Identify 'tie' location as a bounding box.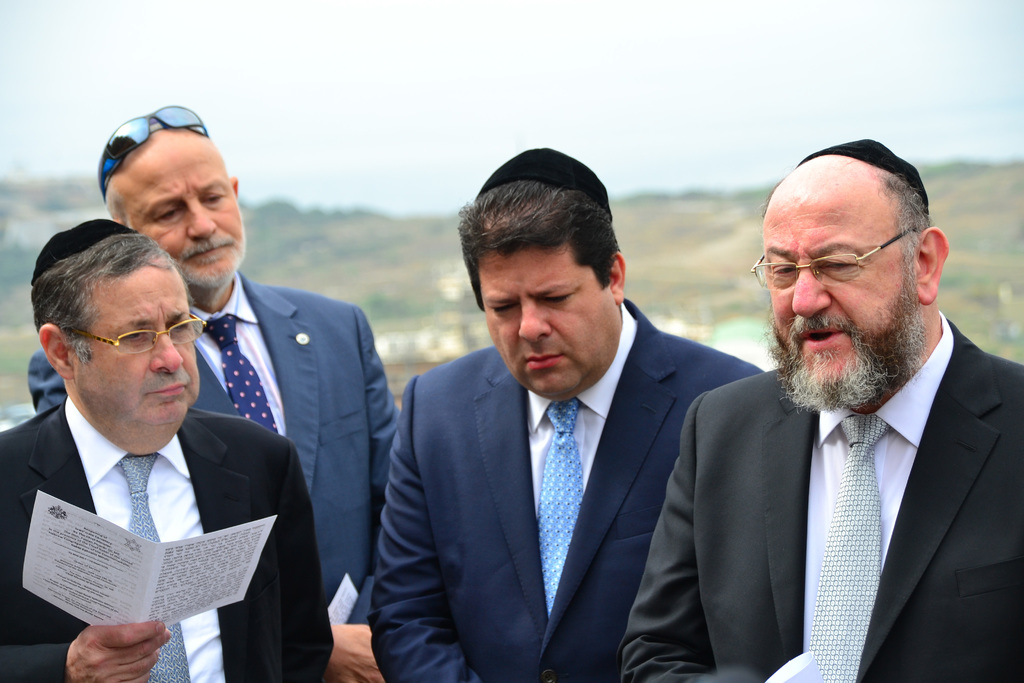
bbox=[806, 413, 888, 682].
